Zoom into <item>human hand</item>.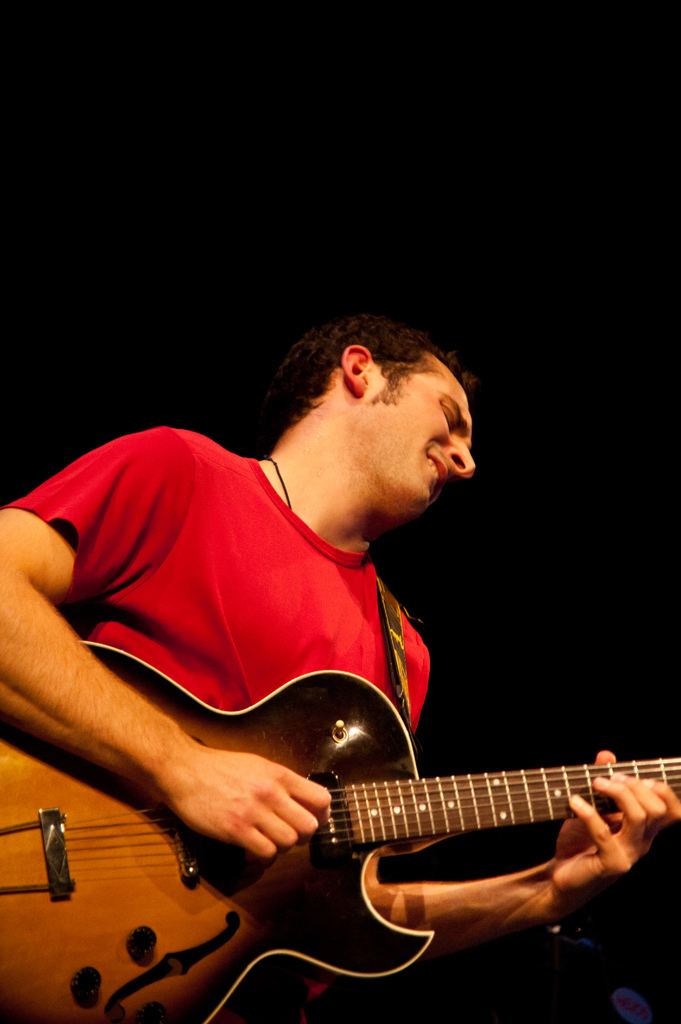
Zoom target: pyautogui.locateOnScreen(548, 748, 680, 909).
